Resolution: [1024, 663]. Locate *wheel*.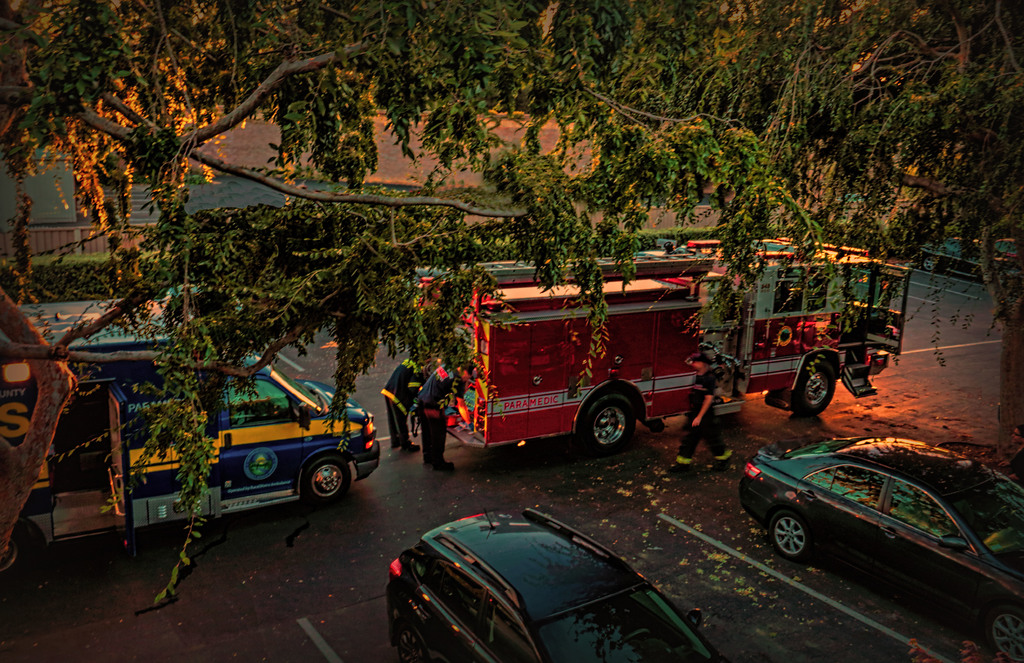
307:452:356:507.
